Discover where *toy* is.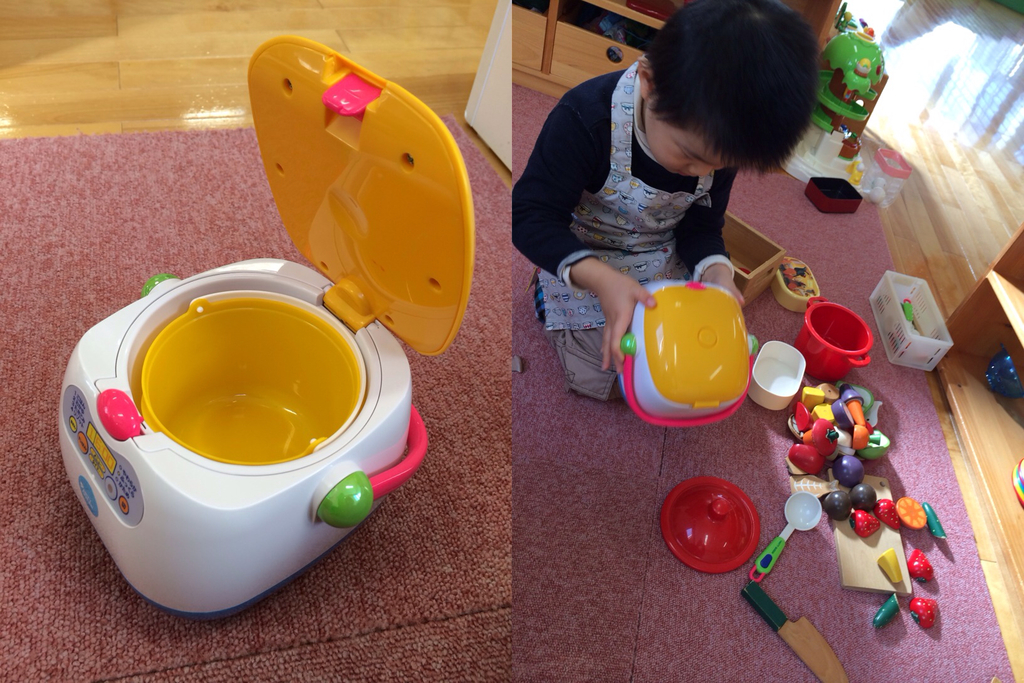
Discovered at [x1=984, y1=344, x2=1020, y2=398].
